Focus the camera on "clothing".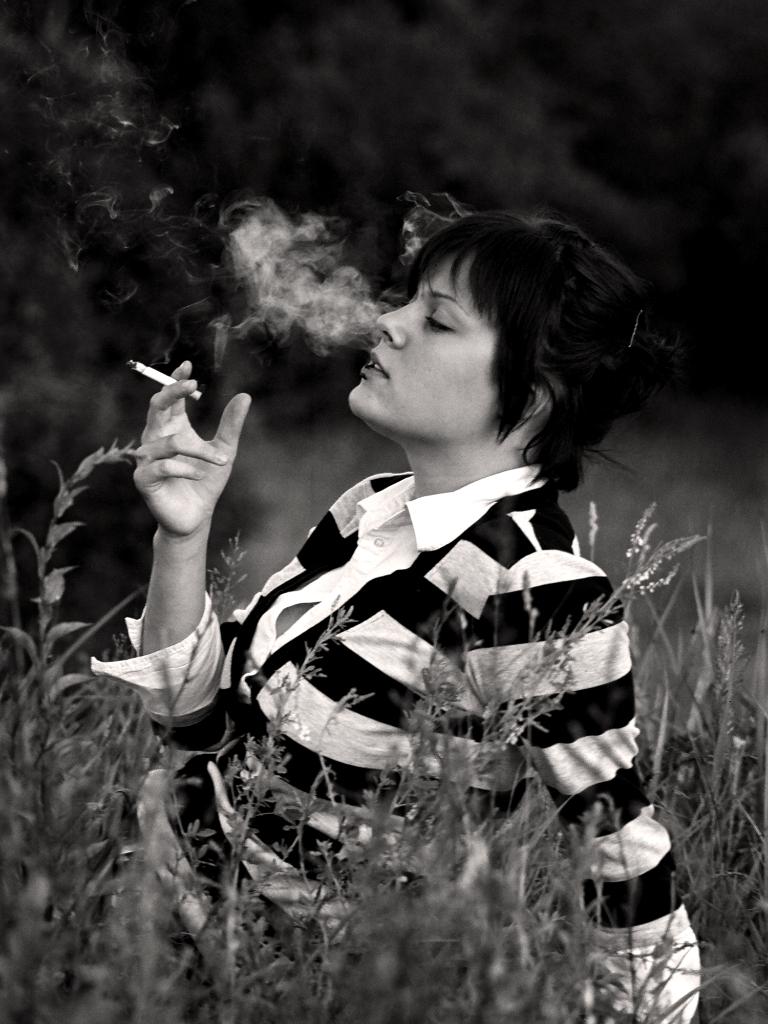
Focus region: {"left": 161, "top": 347, "right": 701, "bottom": 945}.
